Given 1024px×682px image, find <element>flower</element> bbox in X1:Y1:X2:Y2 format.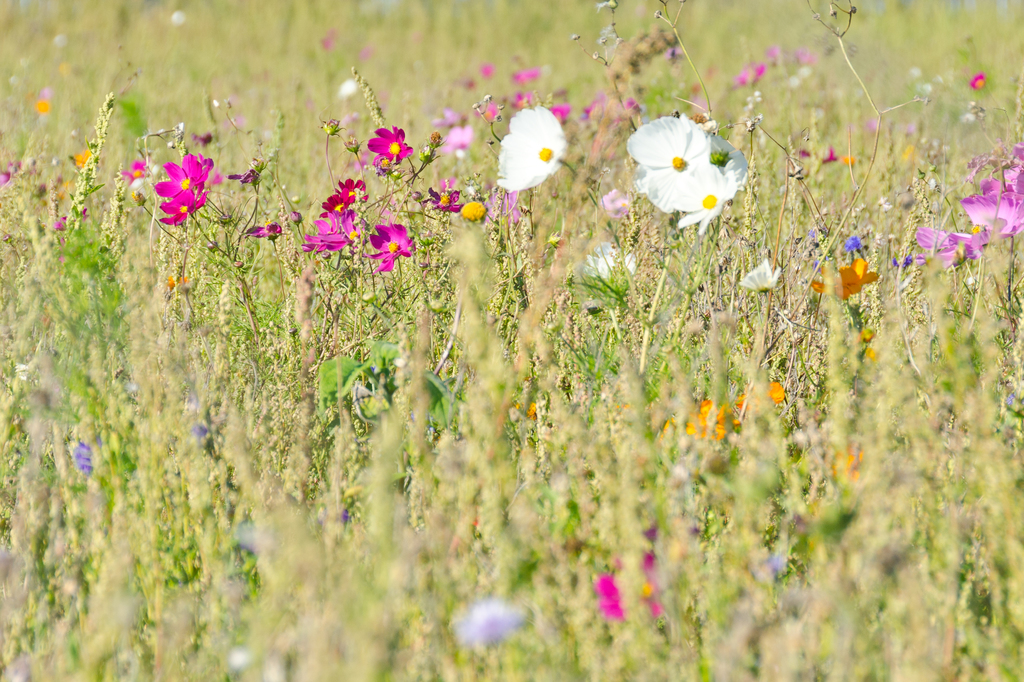
766:380:787:406.
